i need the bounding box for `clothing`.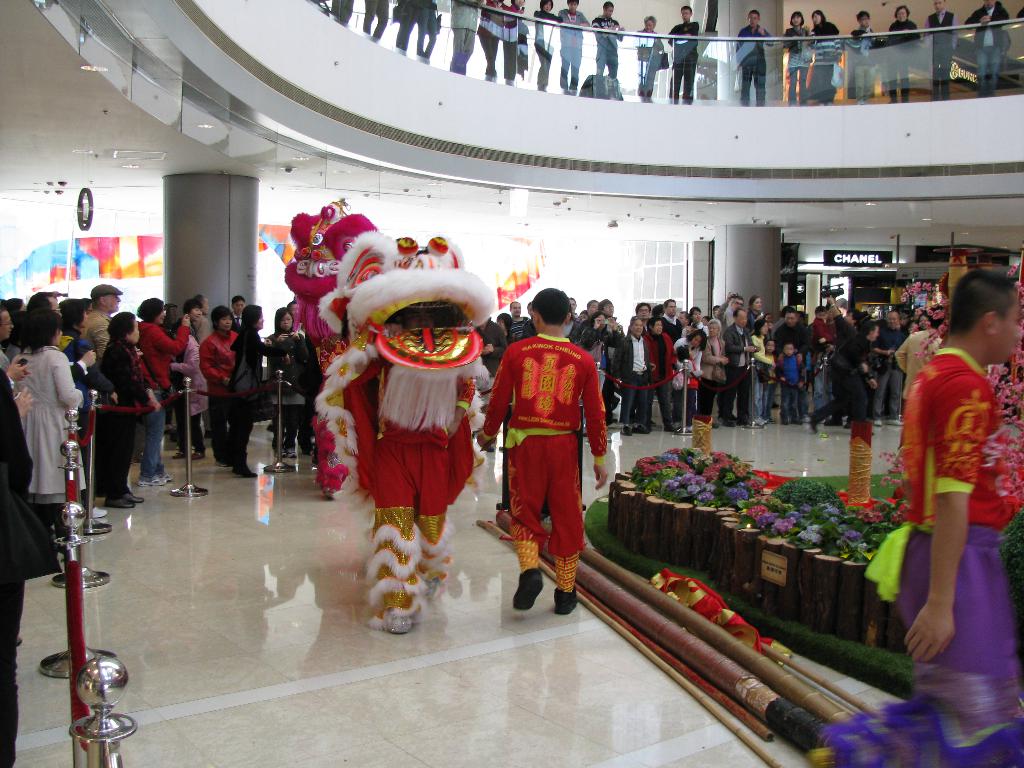
Here it is: [453,0,500,64].
